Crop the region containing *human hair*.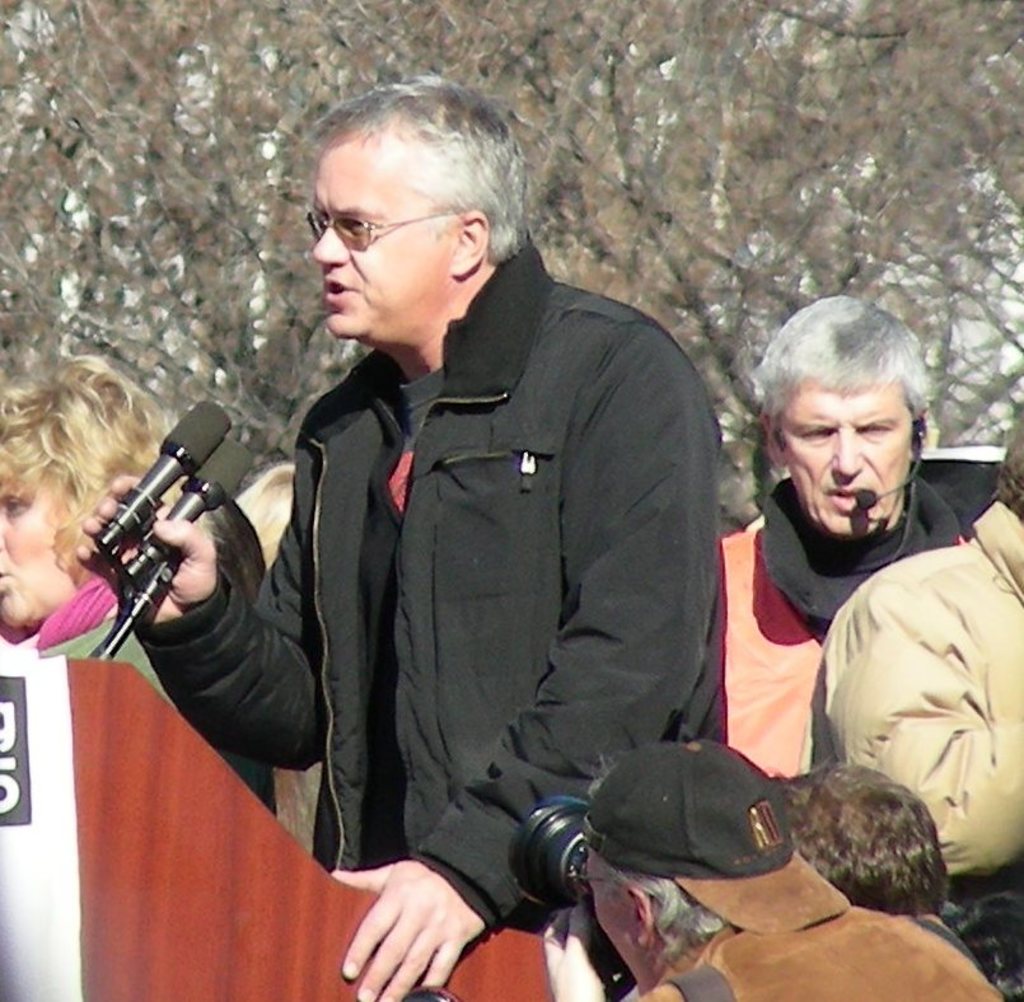
Crop region: 0/352/219/568.
